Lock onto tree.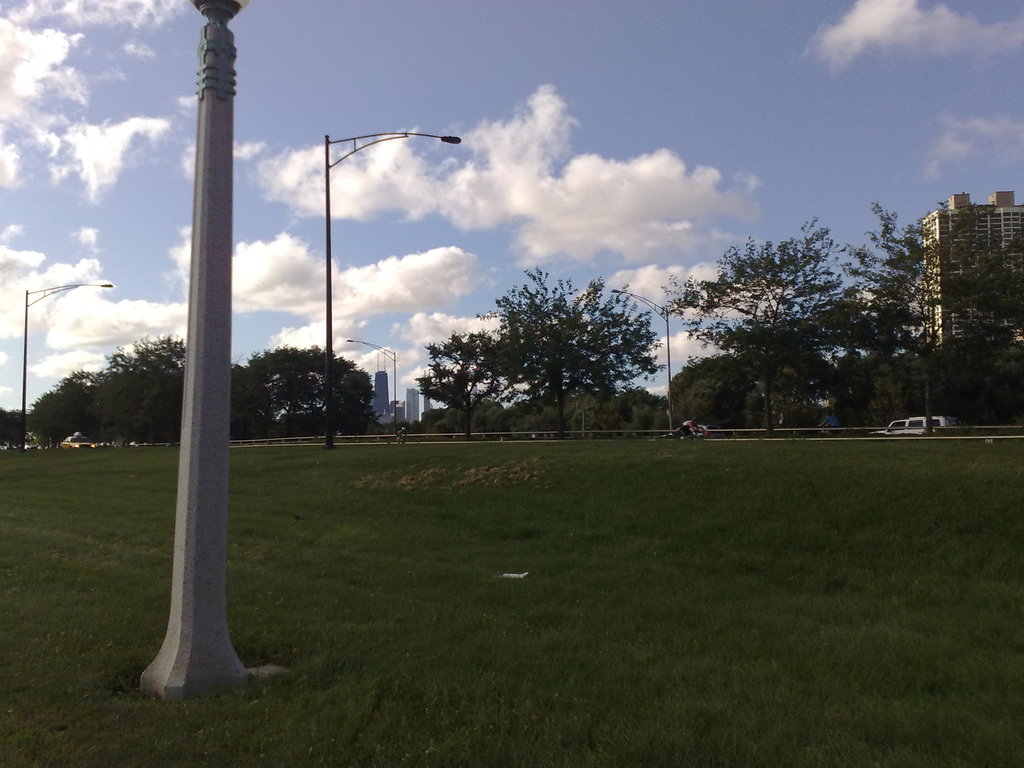
Locked: region(661, 214, 851, 440).
